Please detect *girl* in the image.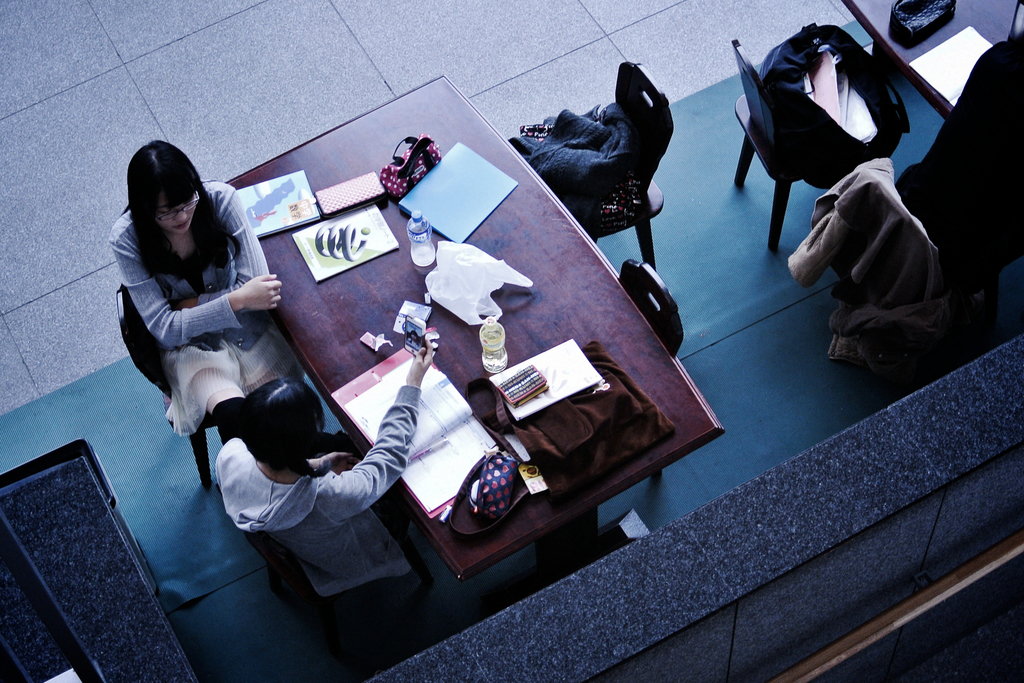
{"left": 108, "top": 139, "right": 306, "bottom": 444}.
